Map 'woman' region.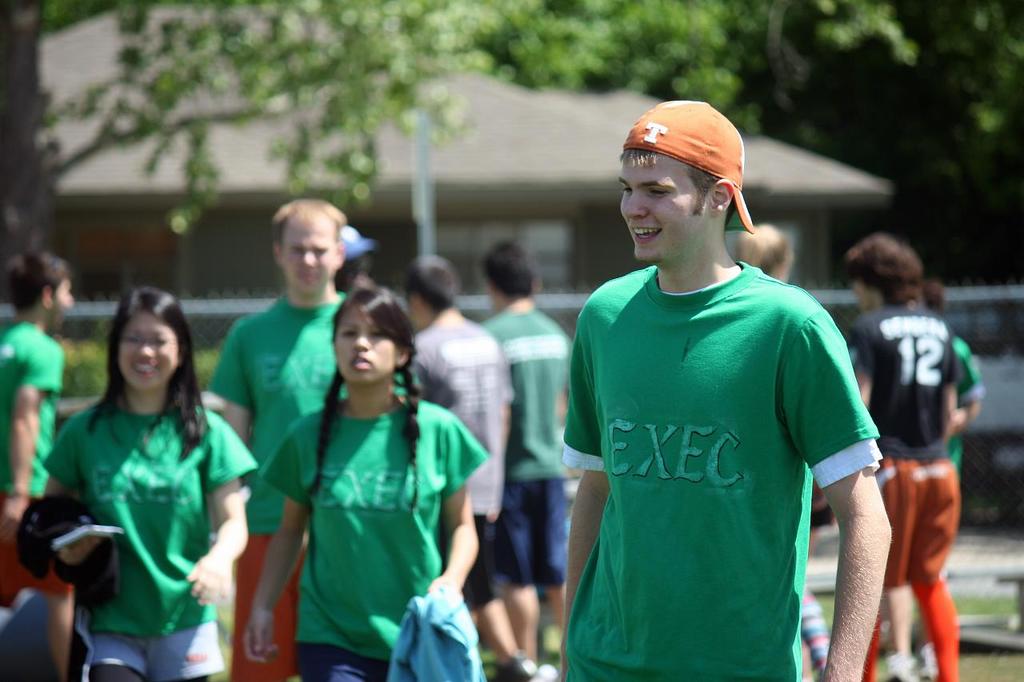
Mapped to detection(242, 289, 489, 681).
